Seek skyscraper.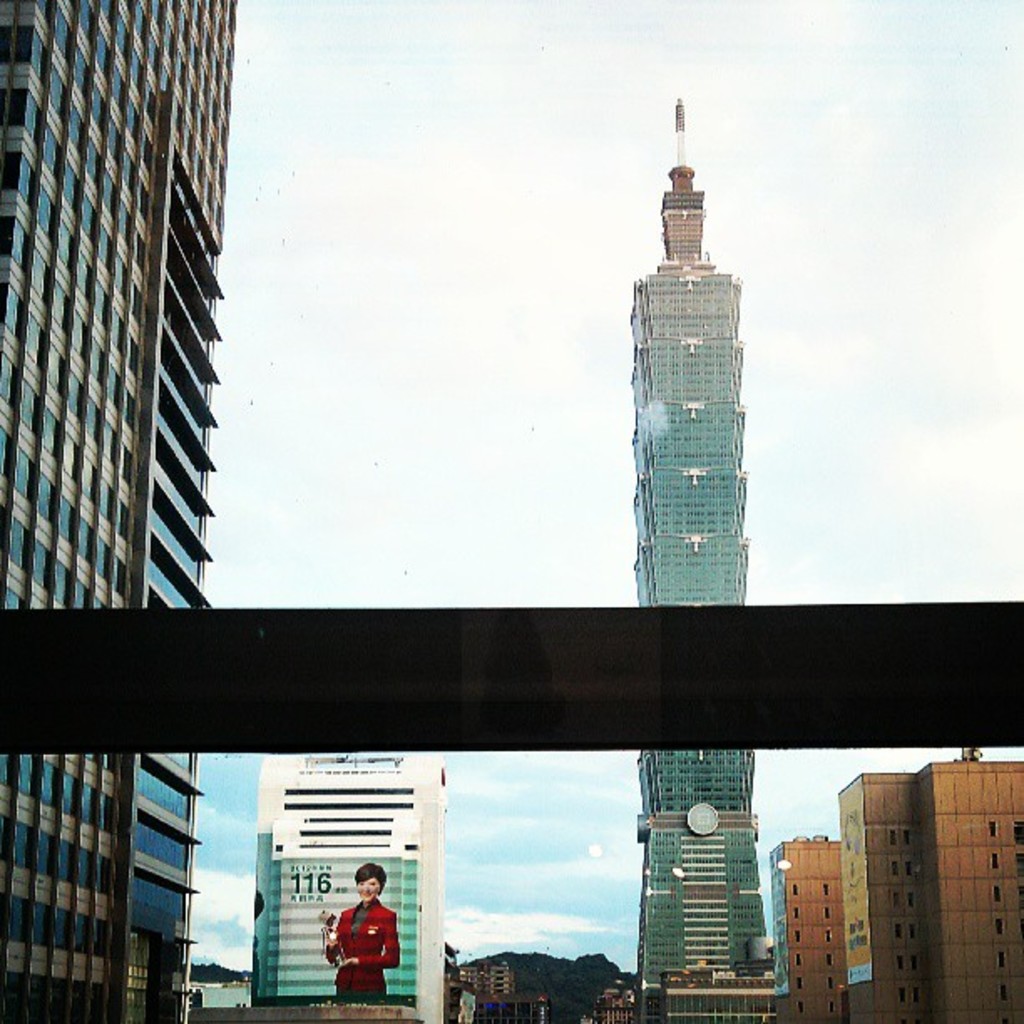
<region>617, 85, 778, 1007</region>.
